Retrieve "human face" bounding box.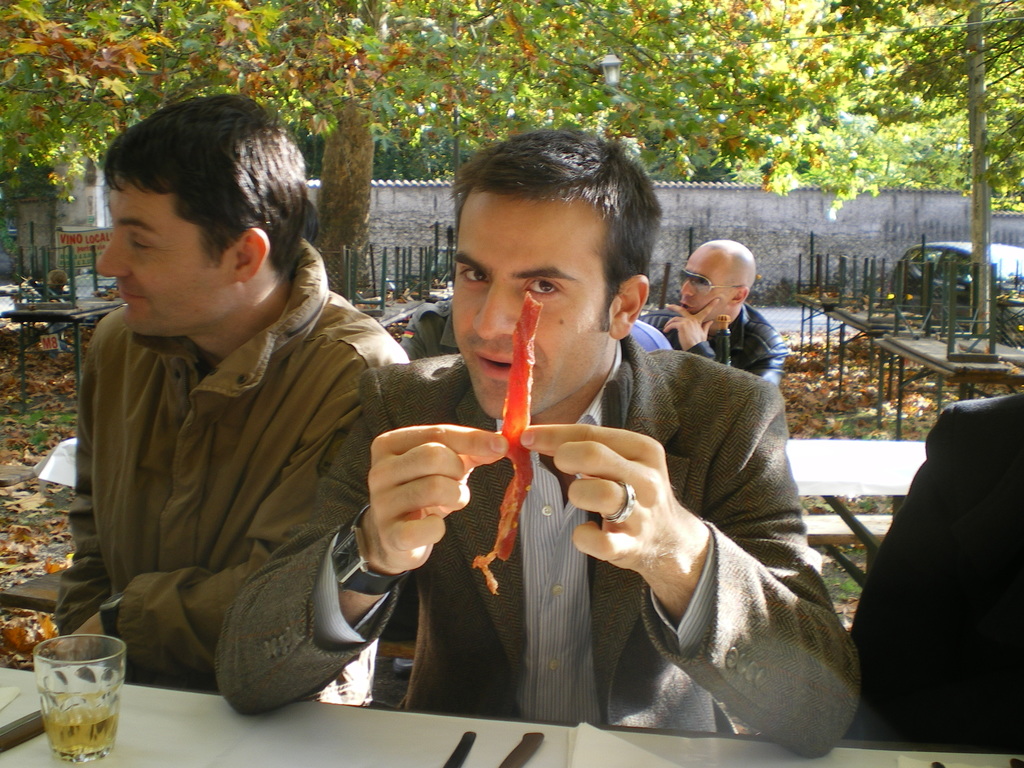
Bounding box: 456/204/608/420.
